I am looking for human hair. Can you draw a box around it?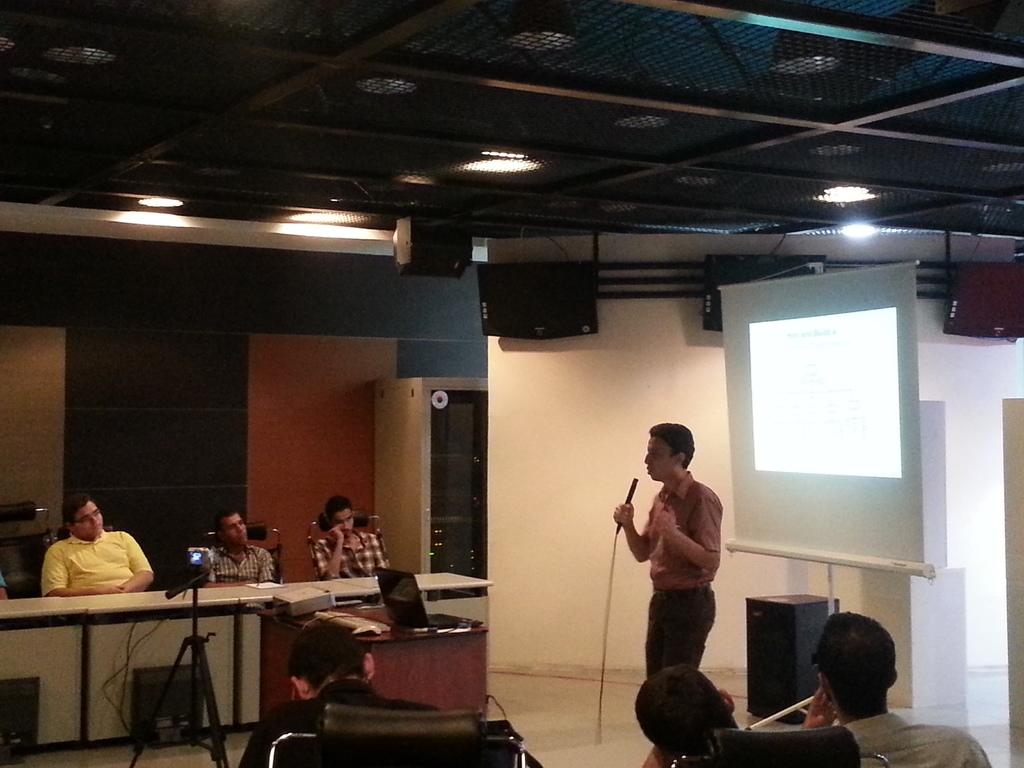
Sure, the bounding box is 212/508/237/538.
